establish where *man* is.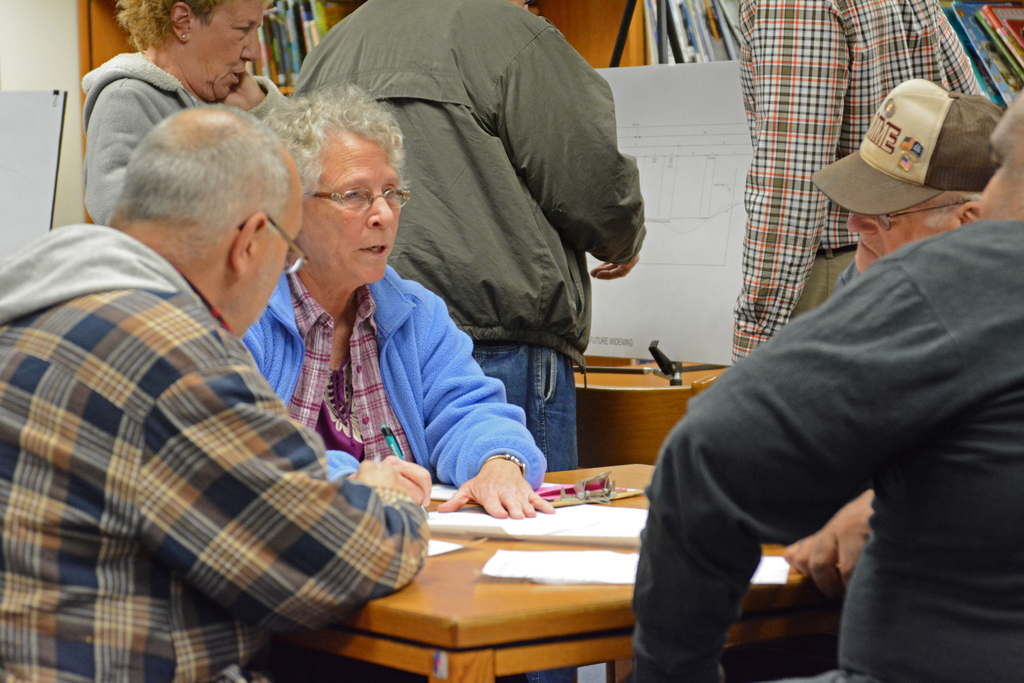
Established at (657, 51, 1023, 682).
